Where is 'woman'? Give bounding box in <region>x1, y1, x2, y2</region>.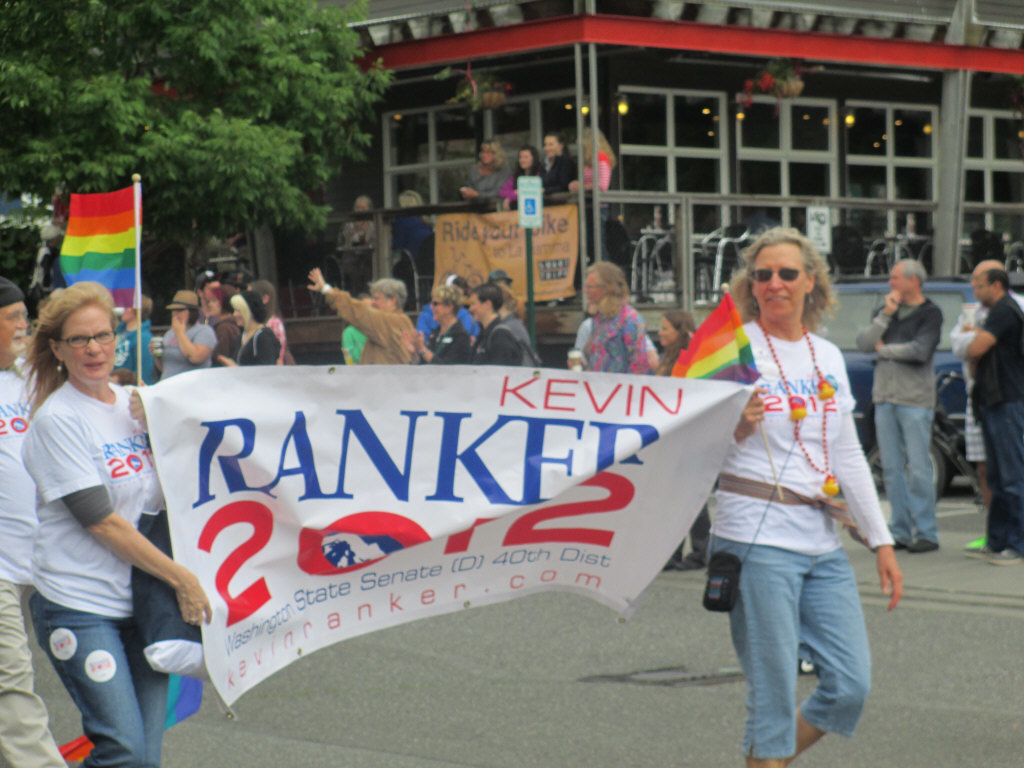
<region>566, 255, 653, 380</region>.
